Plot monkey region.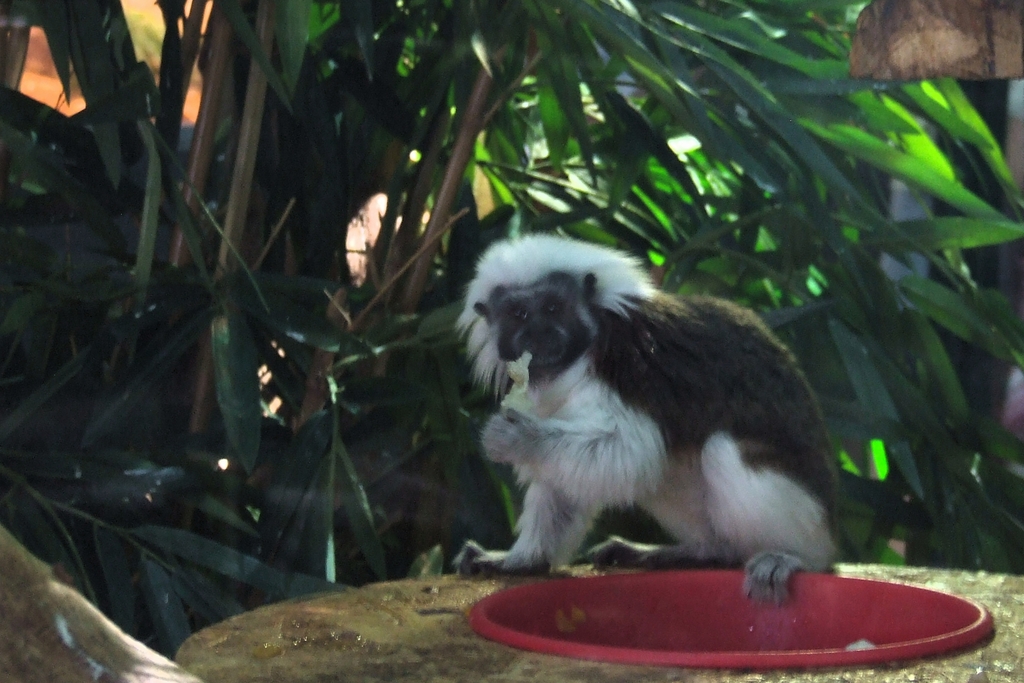
Plotted at (left=430, top=226, right=887, bottom=609).
